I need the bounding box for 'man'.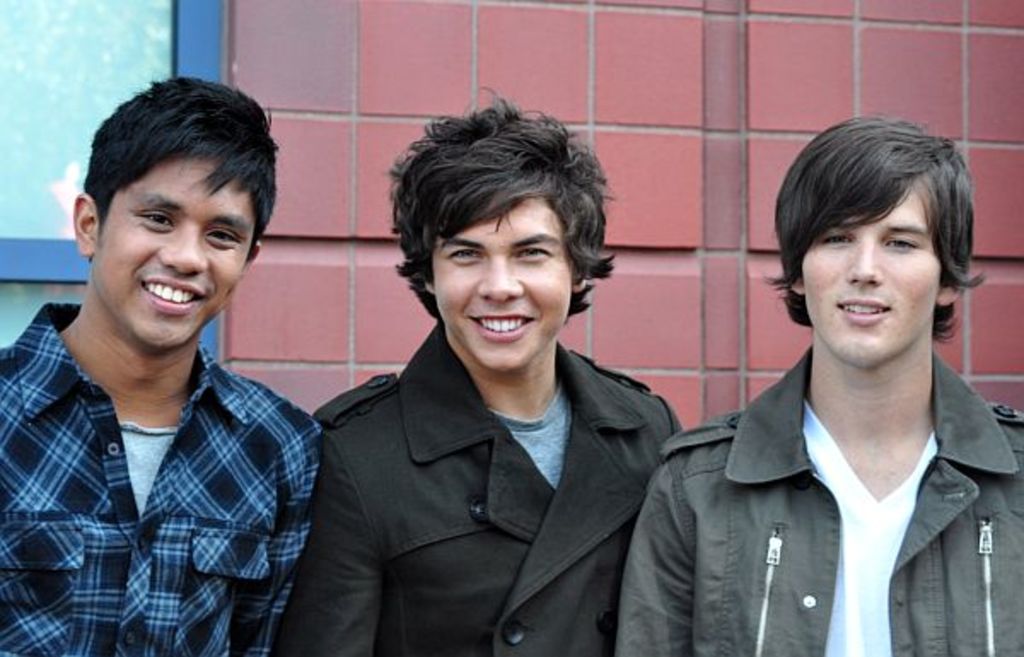
Here it is: {"x1": 613, "y1": 114, "x2": 1022, "y2": 655}.
